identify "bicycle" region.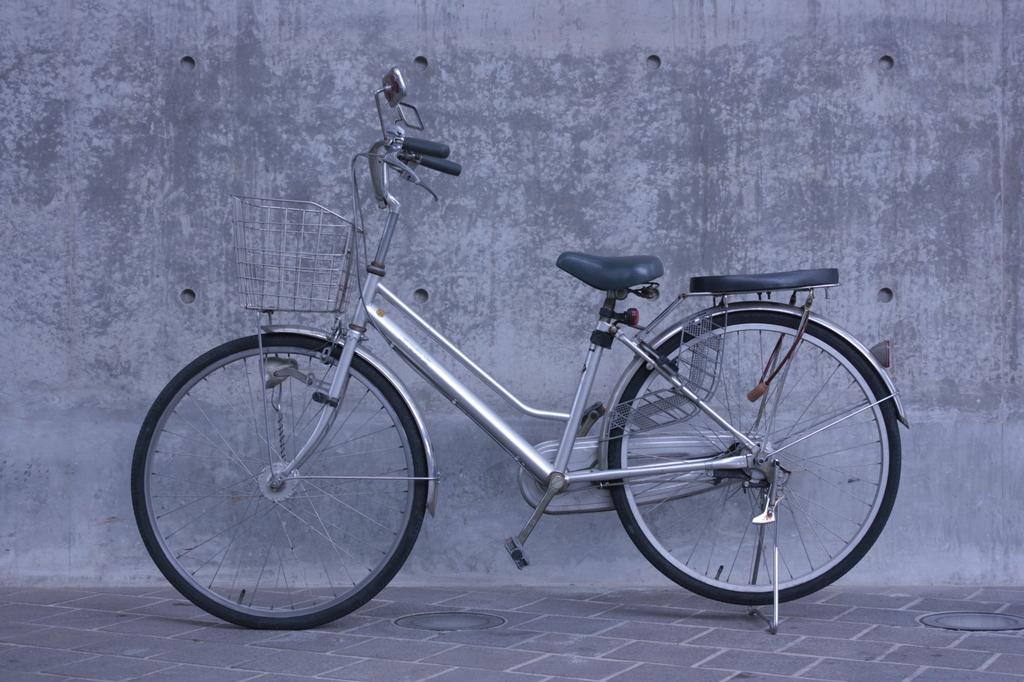
Region: bbox=[159, 73, 905, 633].
